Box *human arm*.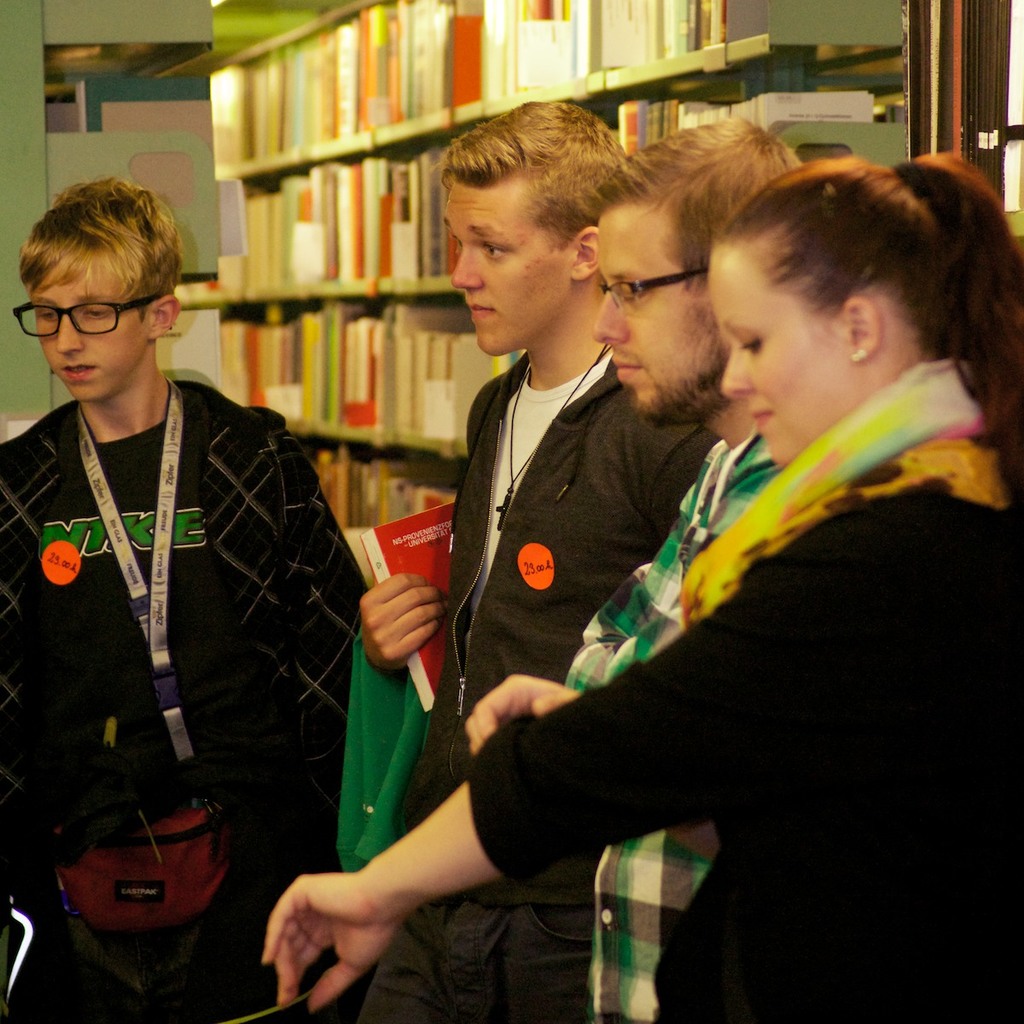
253 500 922 1014.
